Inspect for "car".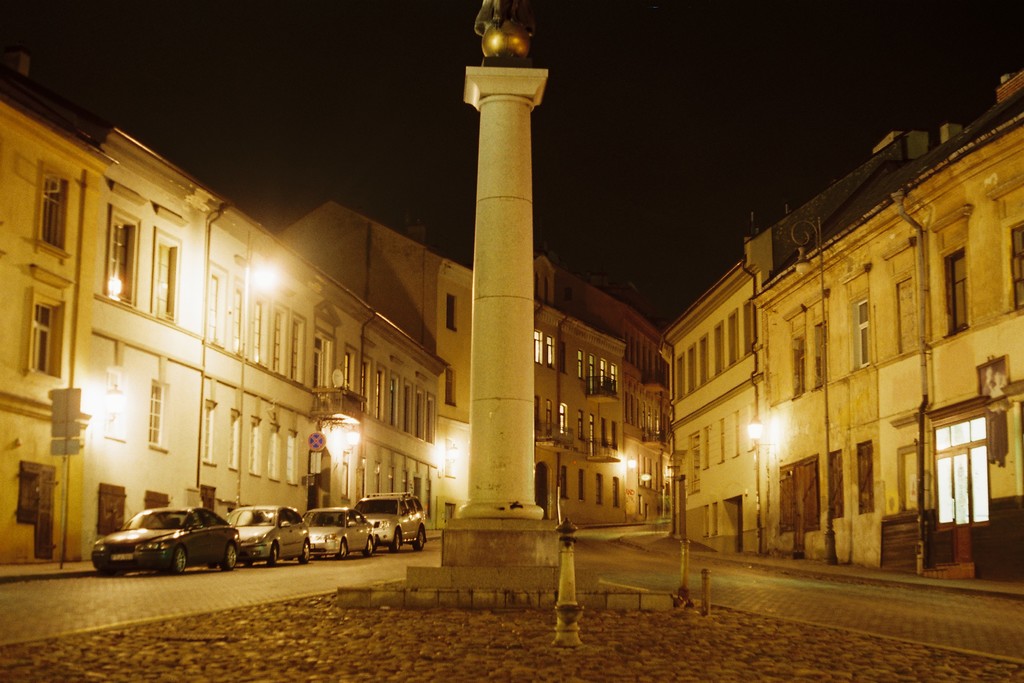
Inspection: box(220, 503, 309, 565).
